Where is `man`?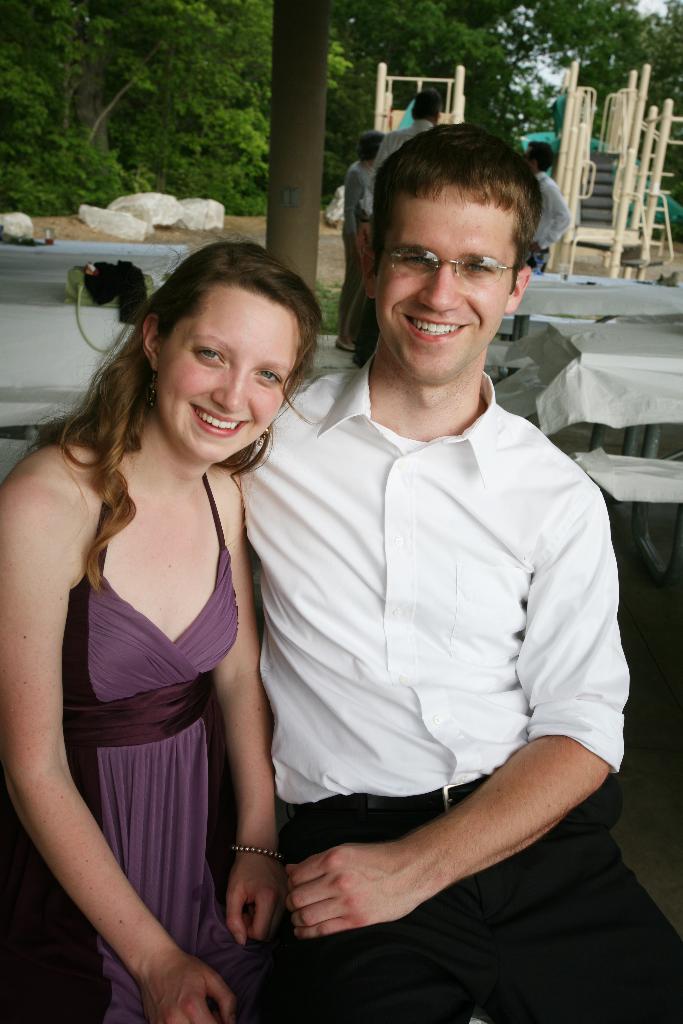
bbox(345, 138, 385, 359).
